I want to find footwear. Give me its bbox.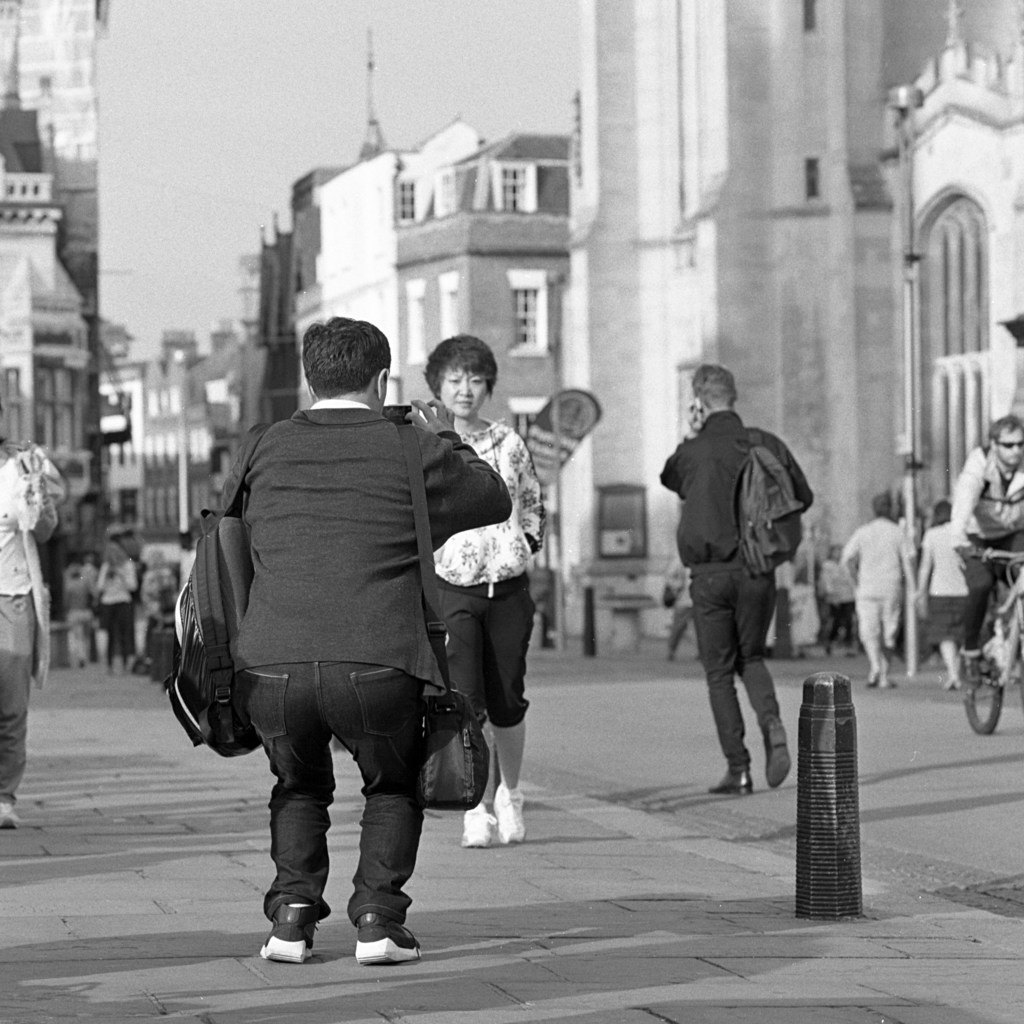
region(350, 920, 432, 961).
